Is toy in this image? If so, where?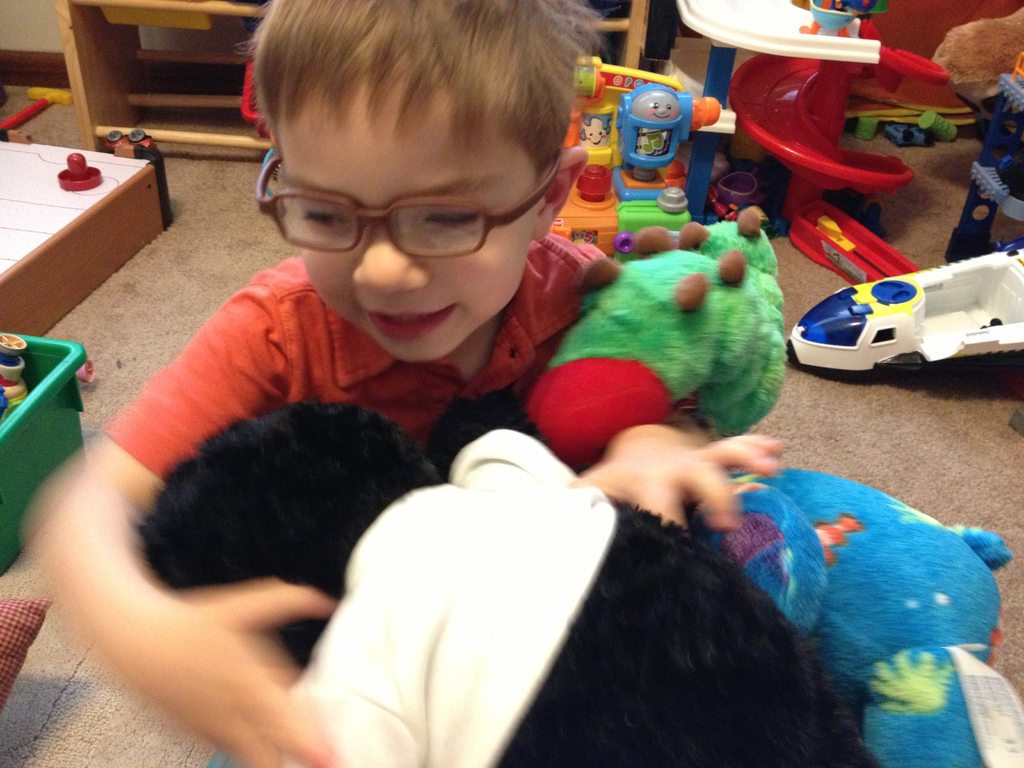
Yes, at left=670, top=0, right=972, bottom=289.
